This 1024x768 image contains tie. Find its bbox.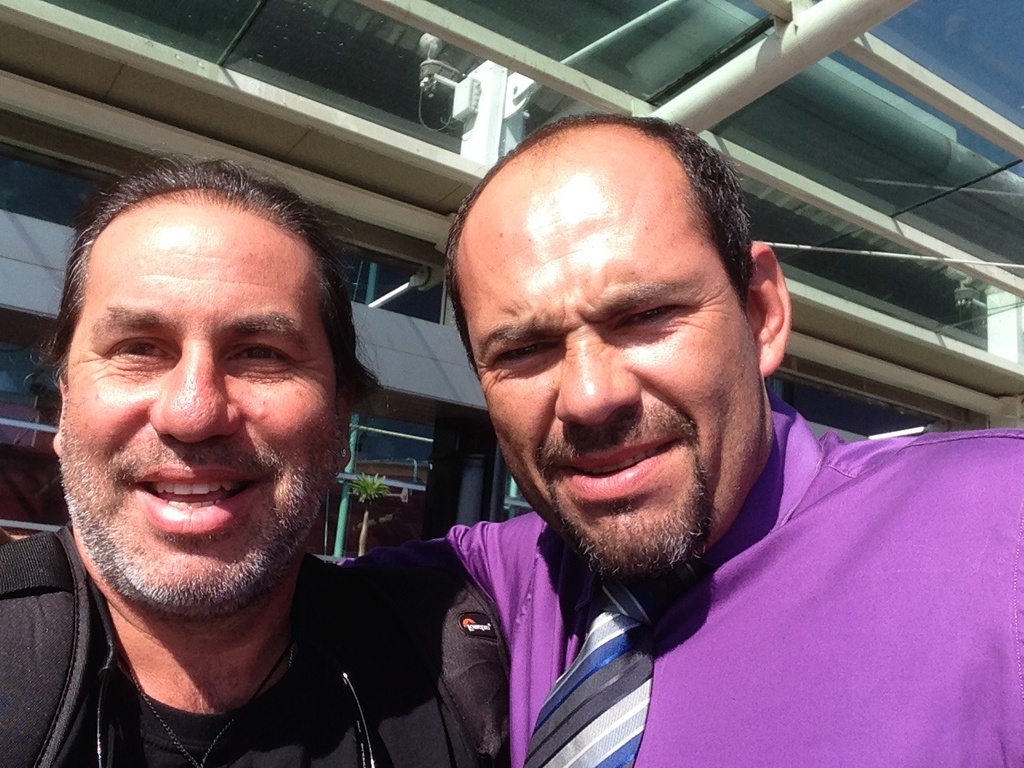
rect(515, 573, 669, 767).
